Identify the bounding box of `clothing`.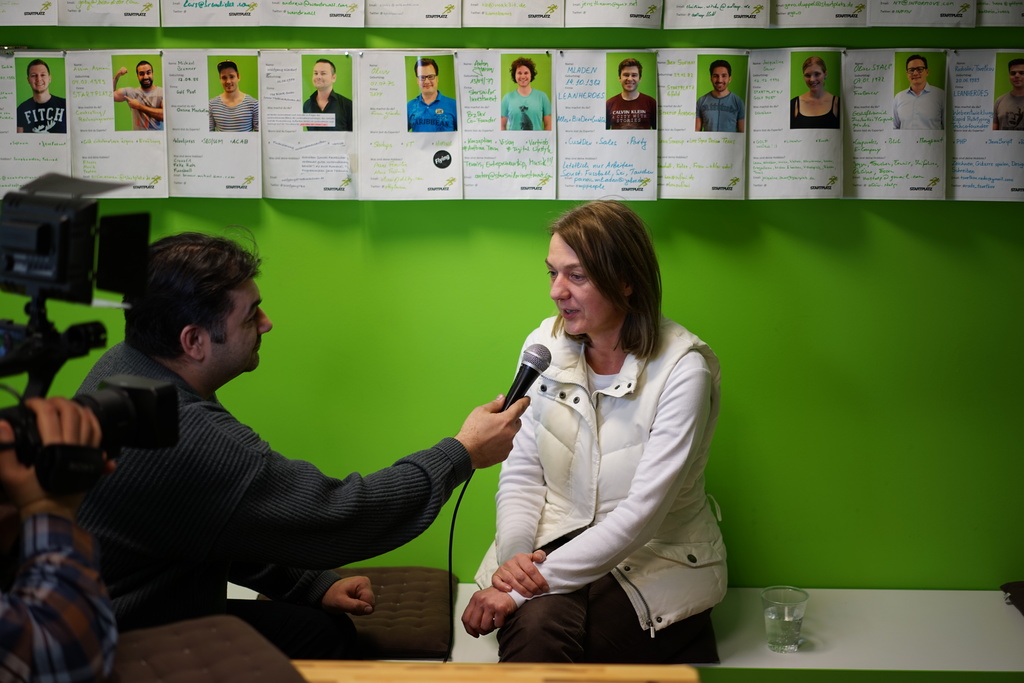
{"left": 115, "top": 87, "right": 168, "bottom": 134}.
